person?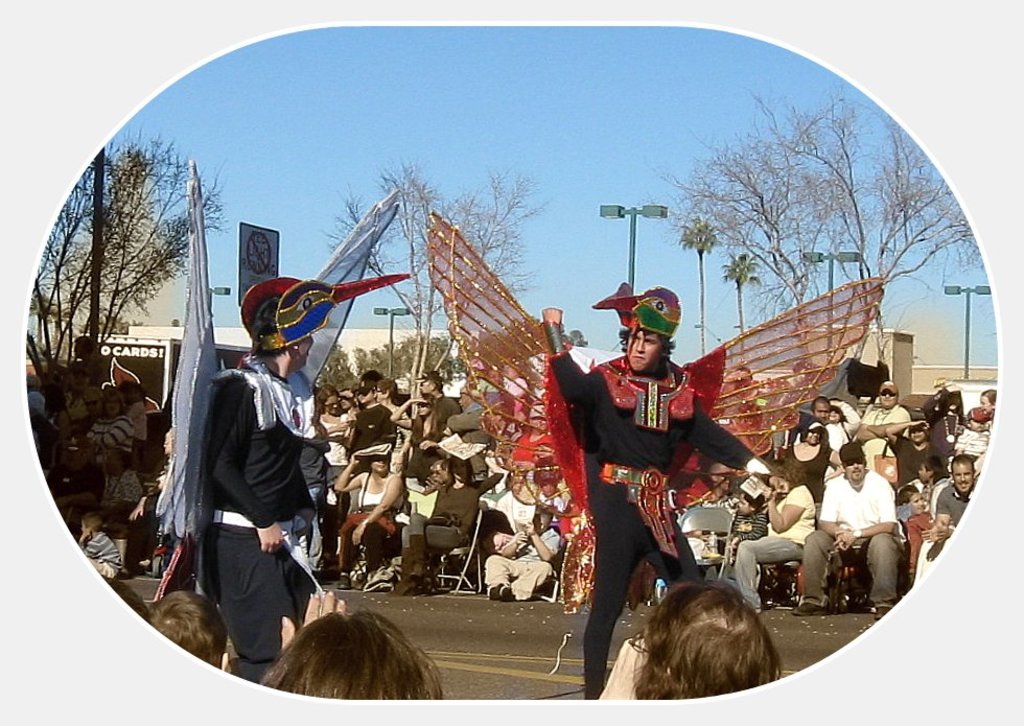
x1=771, y1=411, x2=835, y2=526
